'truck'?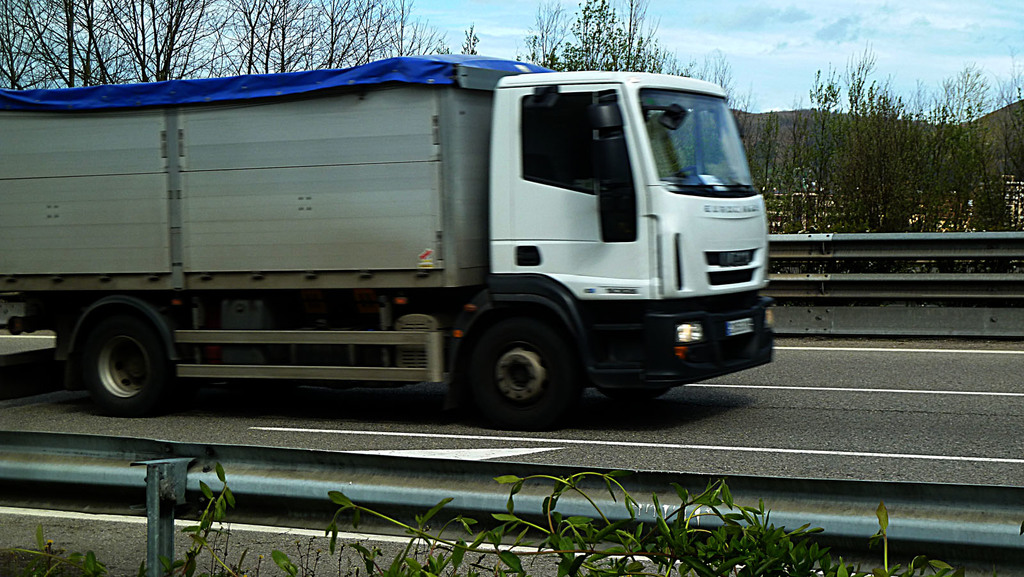
box=[3, 52, 781, 428]
